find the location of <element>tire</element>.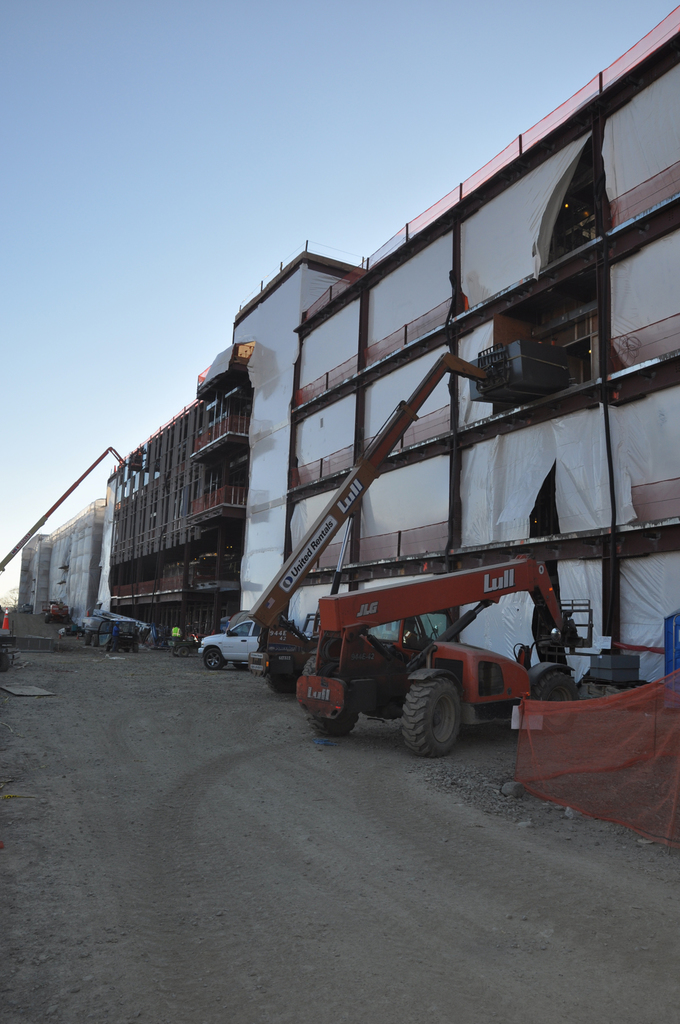
Location: <box>532,671,585,732</box>.
